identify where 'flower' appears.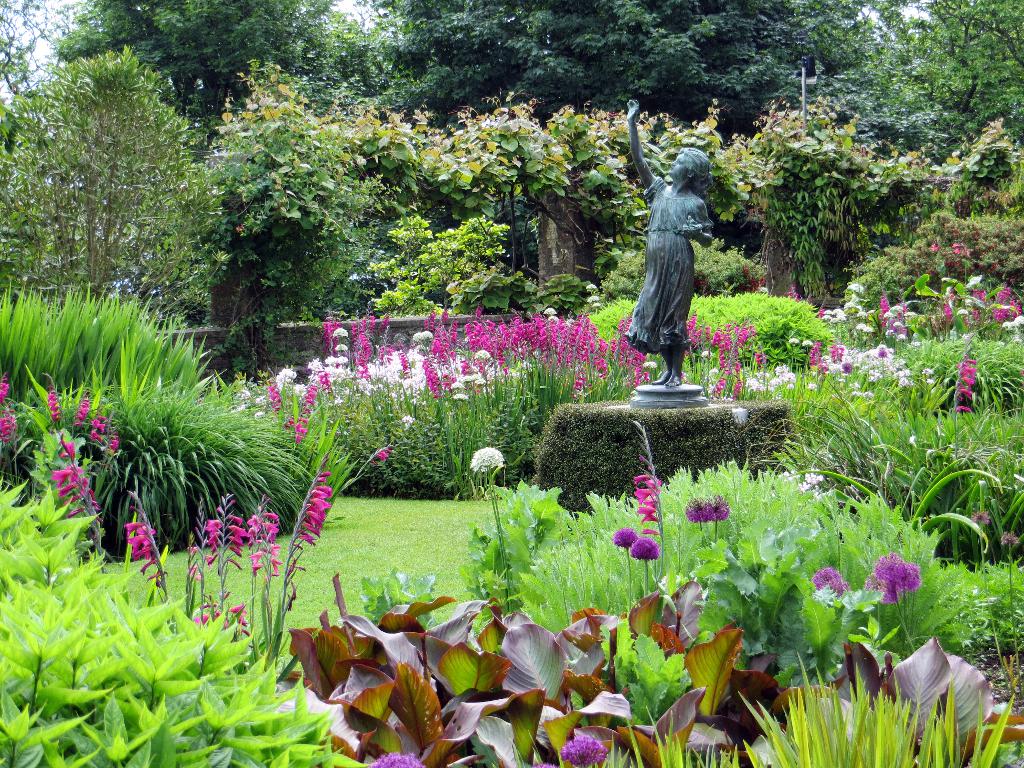
Appears at box(615, 528, 639, 549).
